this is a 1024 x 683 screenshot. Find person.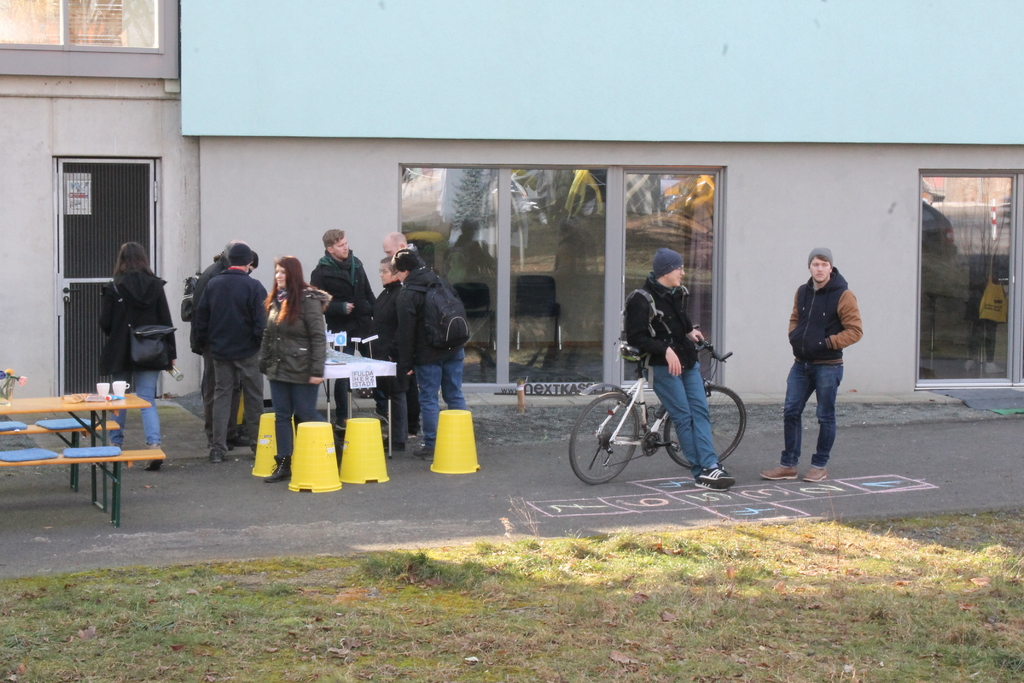
Bounding box: rect(394, 249, 469, 457).
